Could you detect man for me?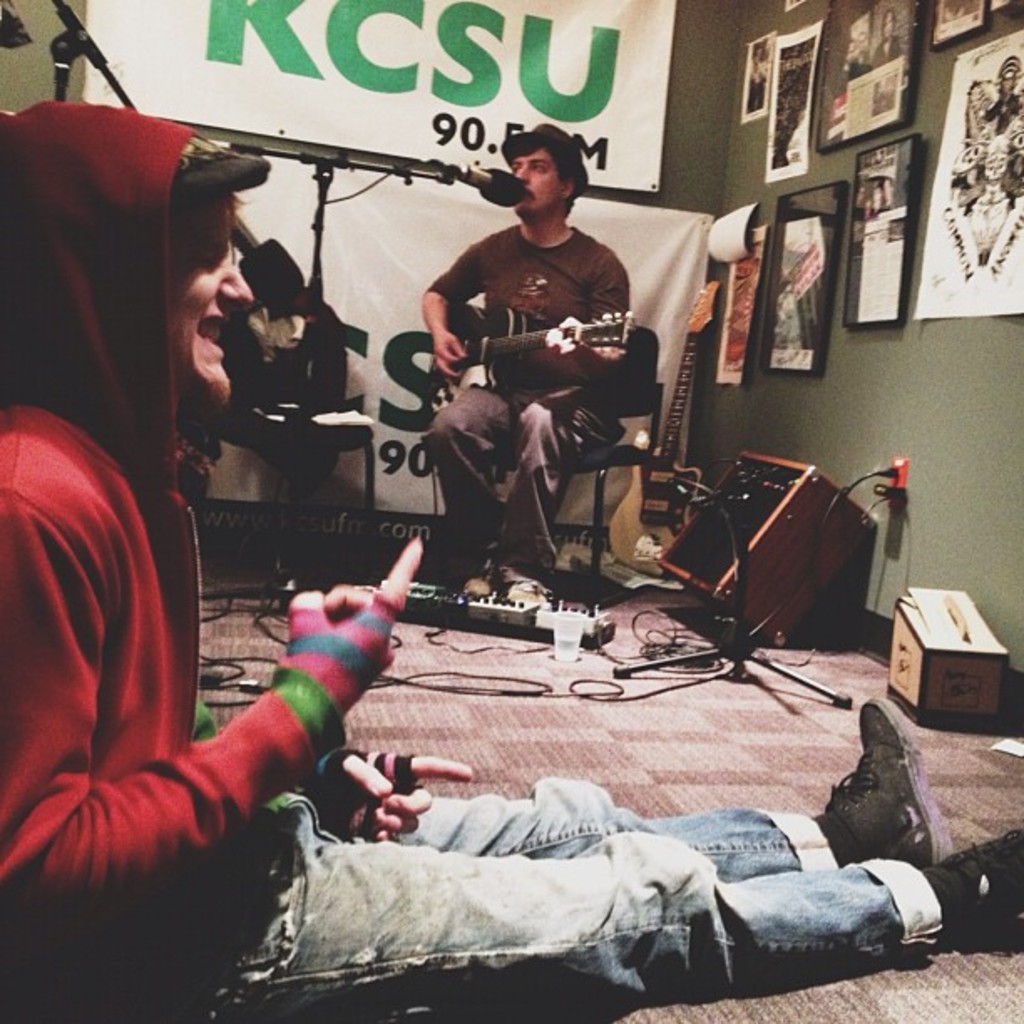
Detection result: 397:127:673:606.
